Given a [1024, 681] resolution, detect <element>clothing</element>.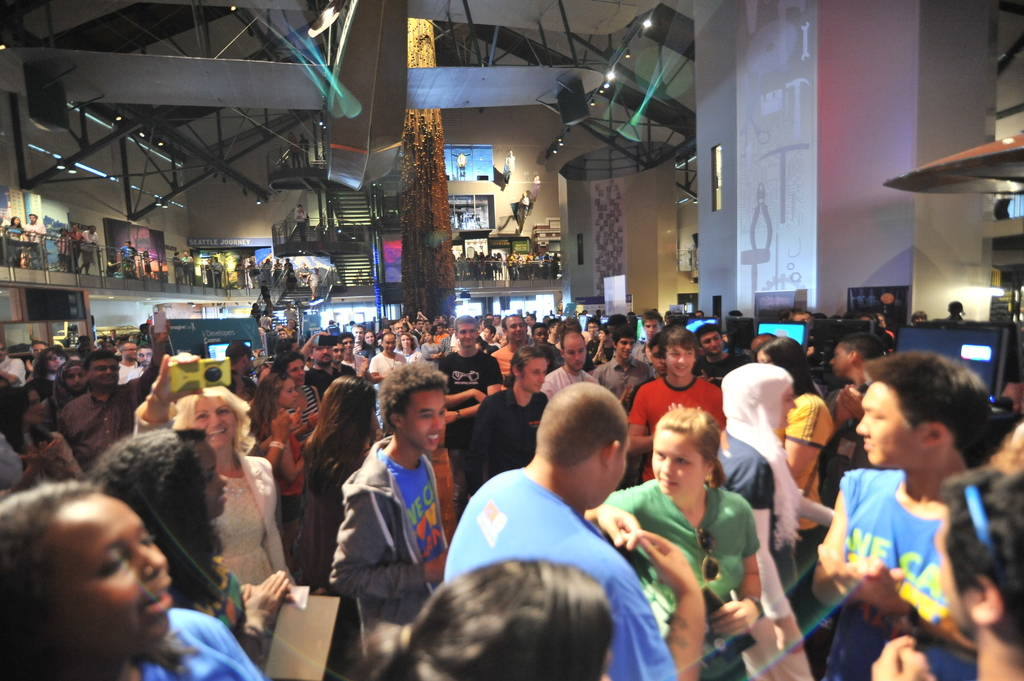
left=237, top=367, right=260, bottom=404.
